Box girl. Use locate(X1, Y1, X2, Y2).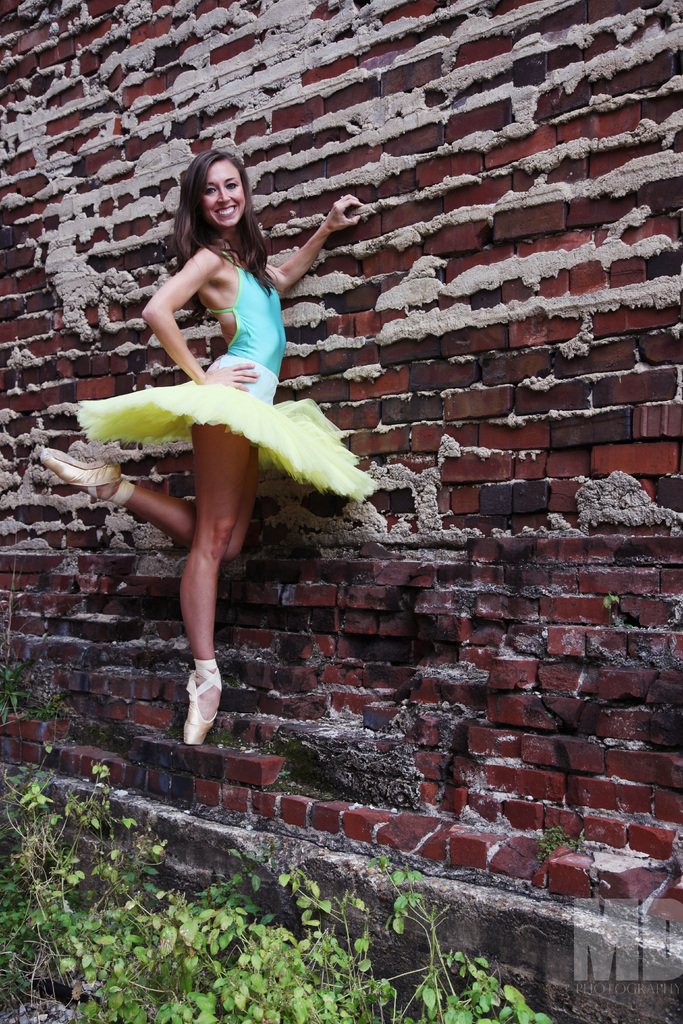
locate(42, 151, 357, 746).
